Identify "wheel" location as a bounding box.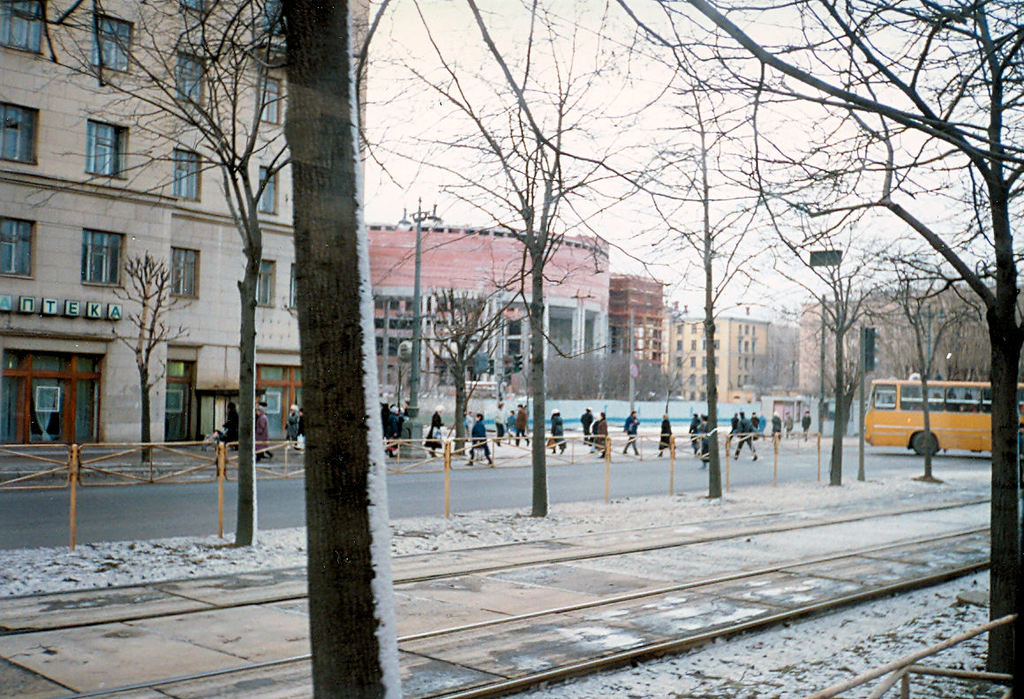
locate(916, 432, 944, 458).
